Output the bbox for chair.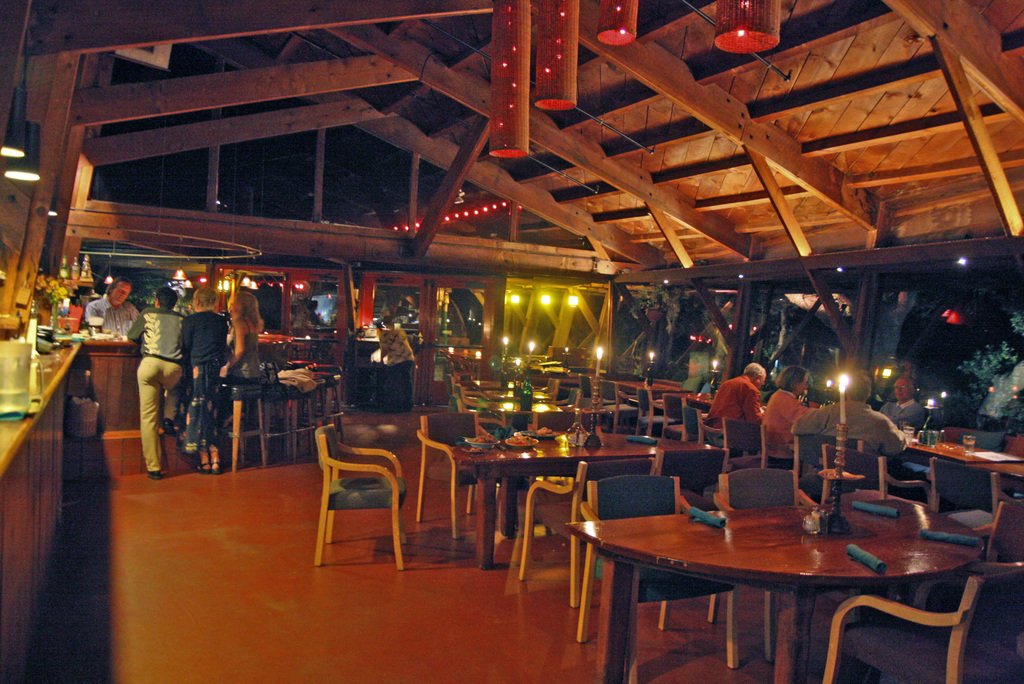
x1=703 y1=471 x2=832 y2=669.
